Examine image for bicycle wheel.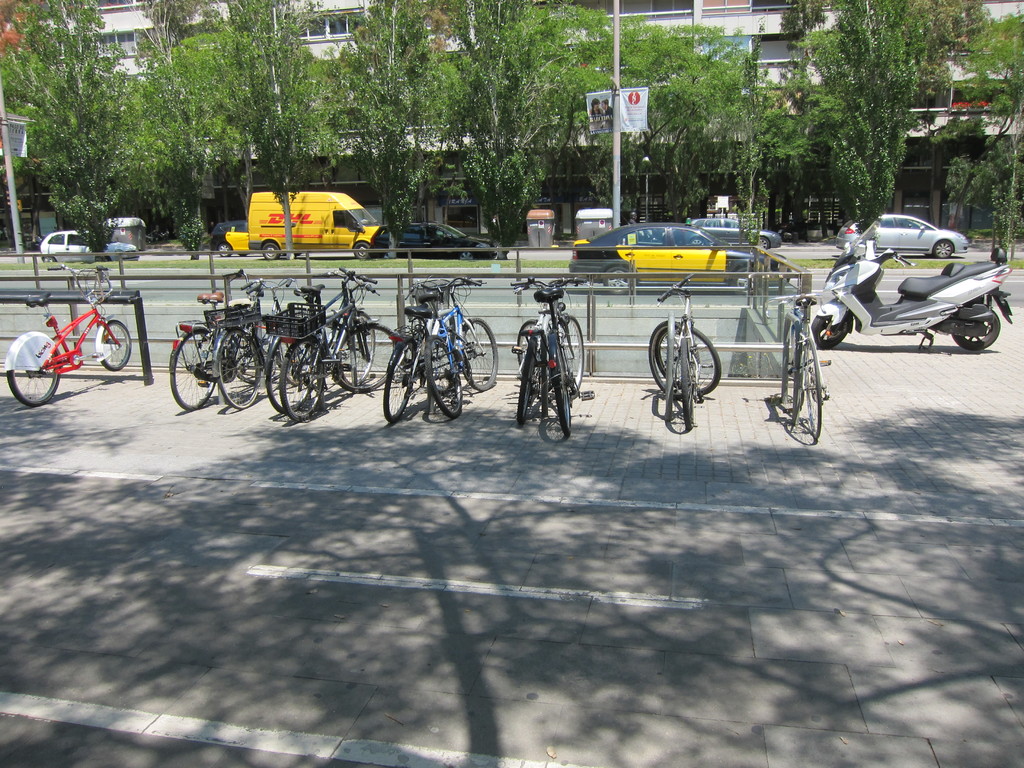
Examination result: locate(100, 318, 132, 373).
